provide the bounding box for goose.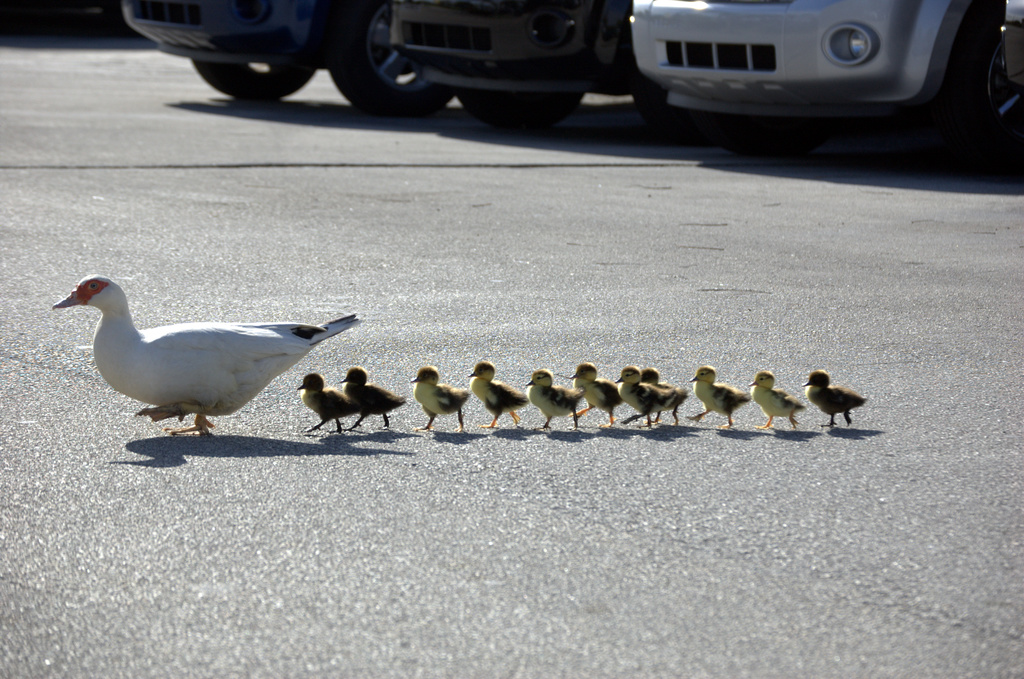
{"left": 618, "top": 366, "right": 682, "bottom": 429}.
